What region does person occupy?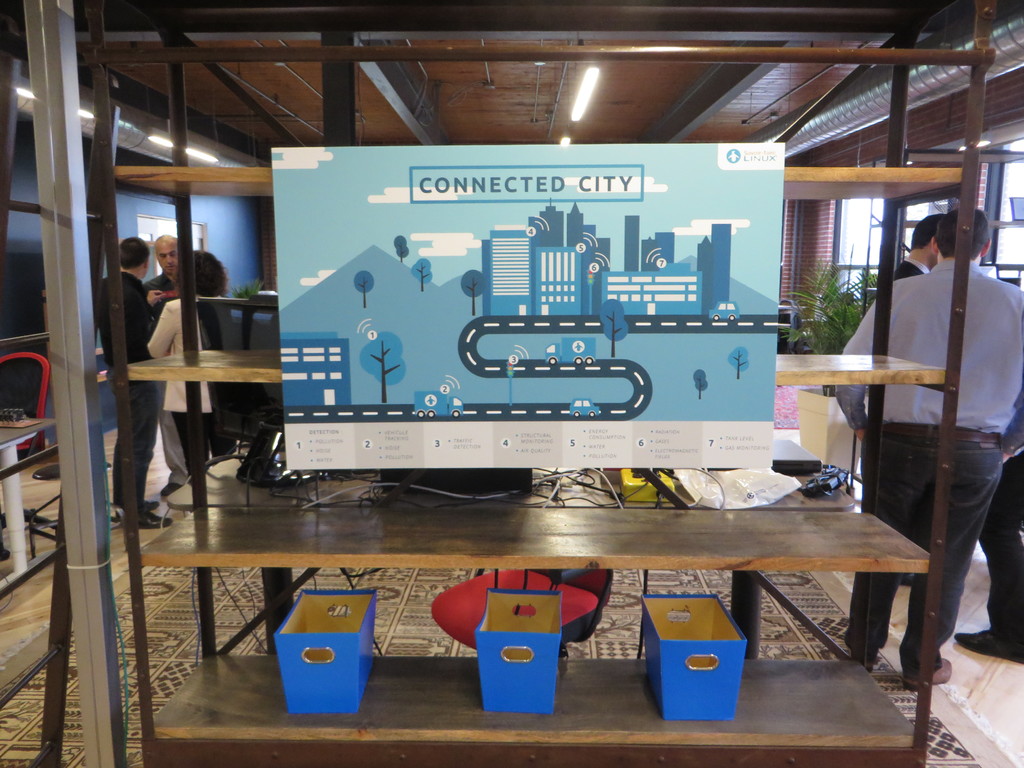
box(891, 214, 943, 278).
